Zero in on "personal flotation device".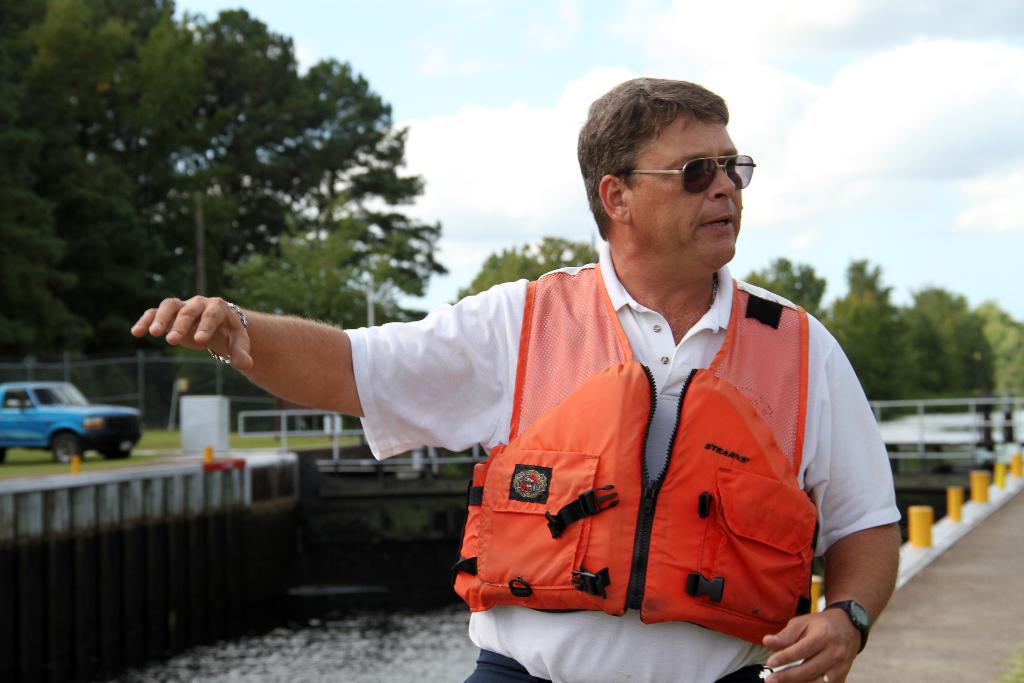
Zeroed in: box=[449, 259, 813, 651].
